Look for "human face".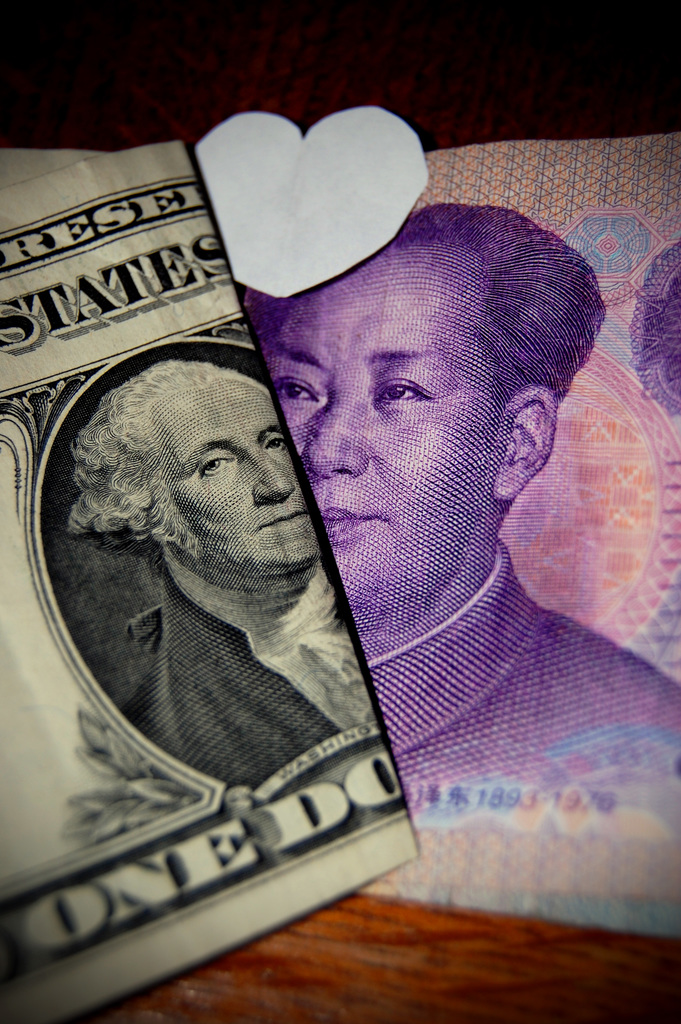
Found: x1=275 y1=246 x2=505 y2=615.
